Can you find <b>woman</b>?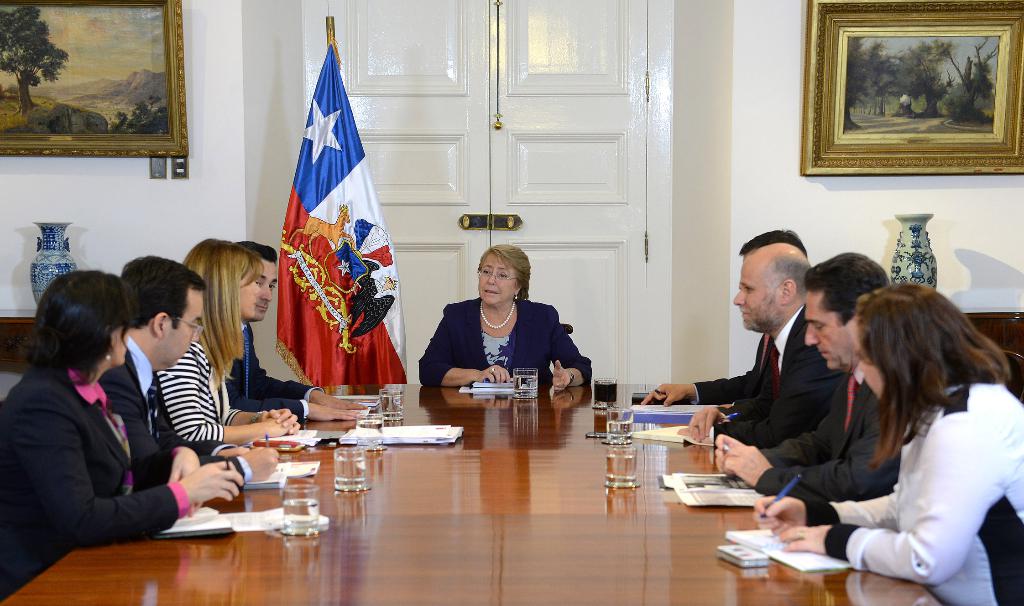
Yes, bounding box: 748,285,1023,605.
